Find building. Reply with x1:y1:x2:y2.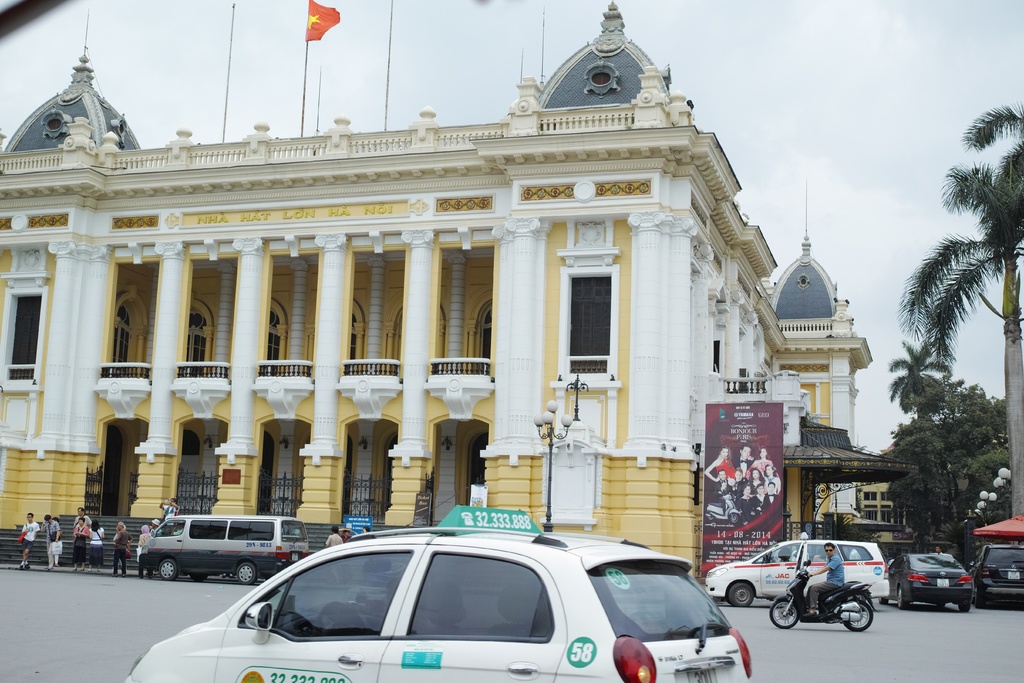
0:0:878:593.
